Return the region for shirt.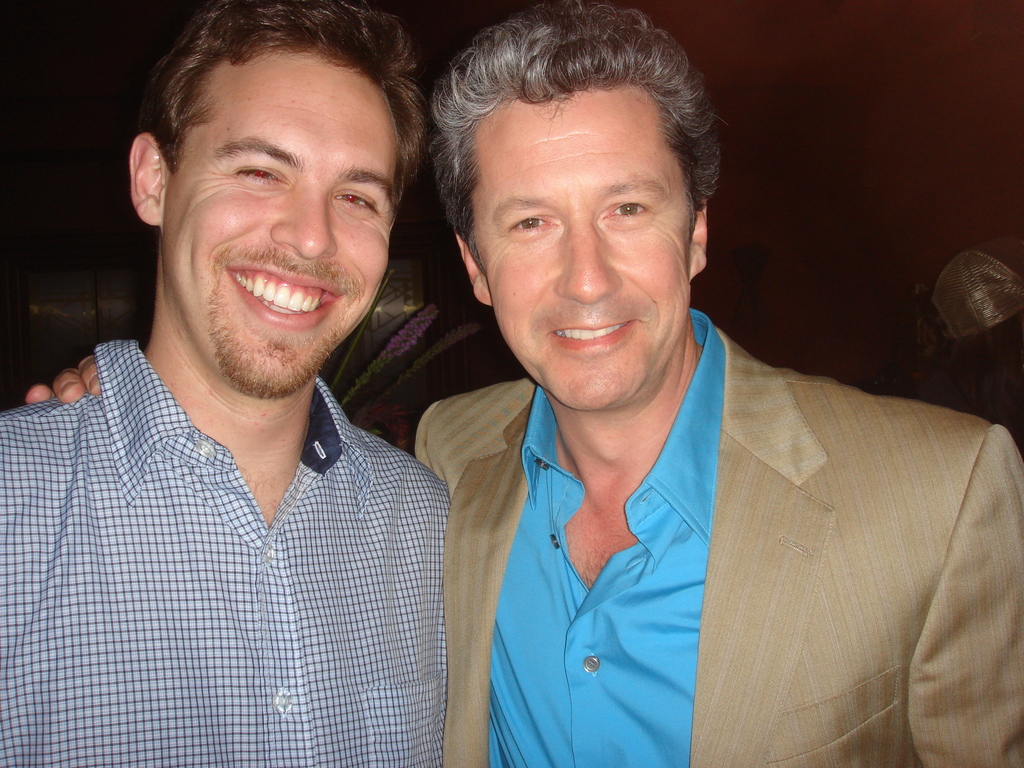
l=486, t=303, r=727, b=767.
